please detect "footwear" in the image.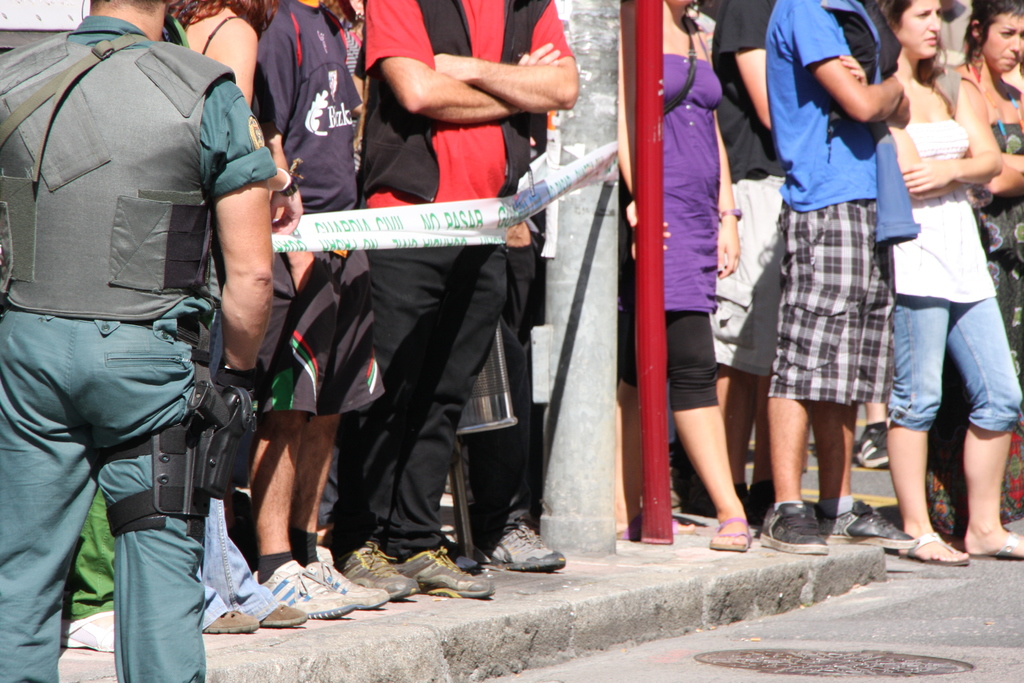
<box>758,500,831,553</box>.
